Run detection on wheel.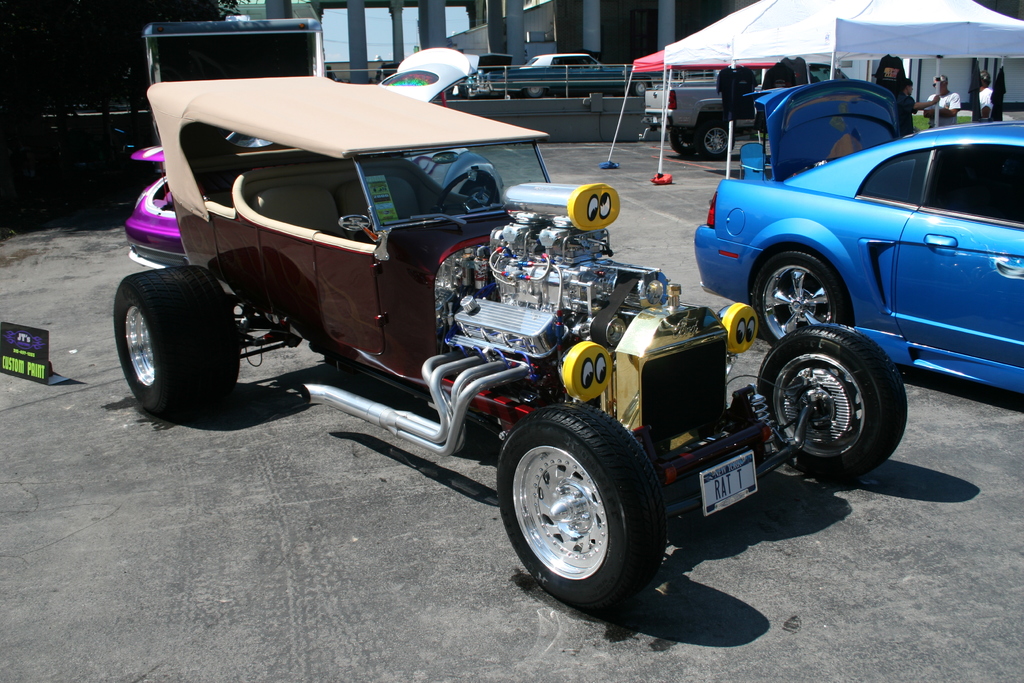
Result: <region>495, 399, 664, 614</region>.
